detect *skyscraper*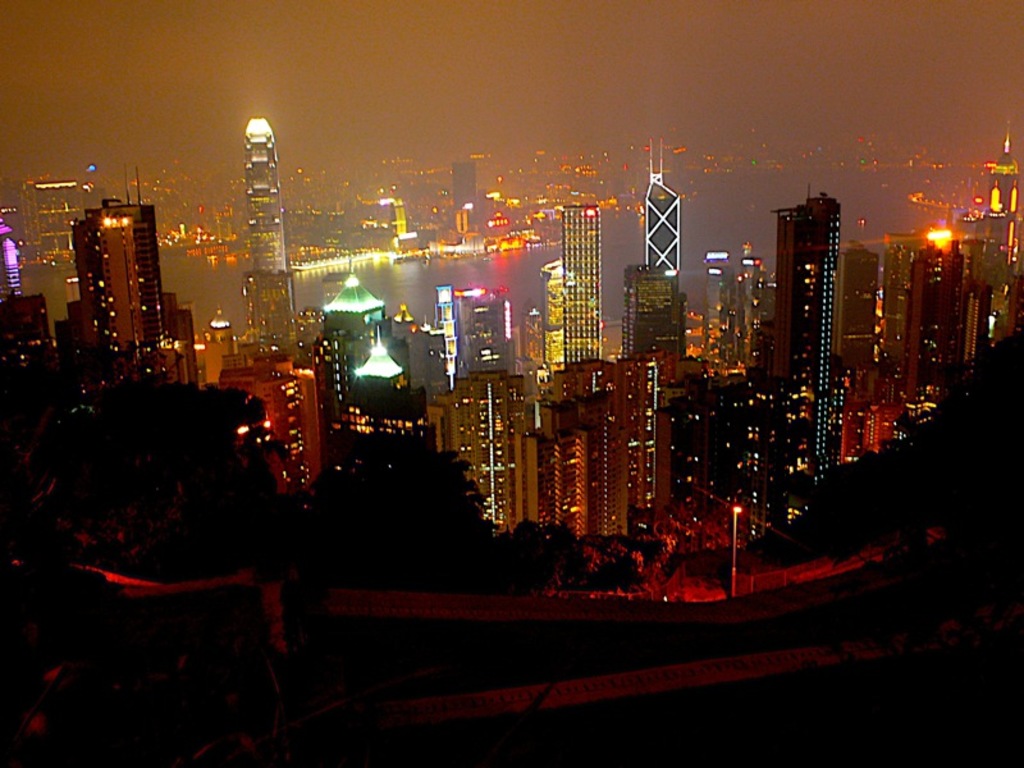
[634,140,689,260]
